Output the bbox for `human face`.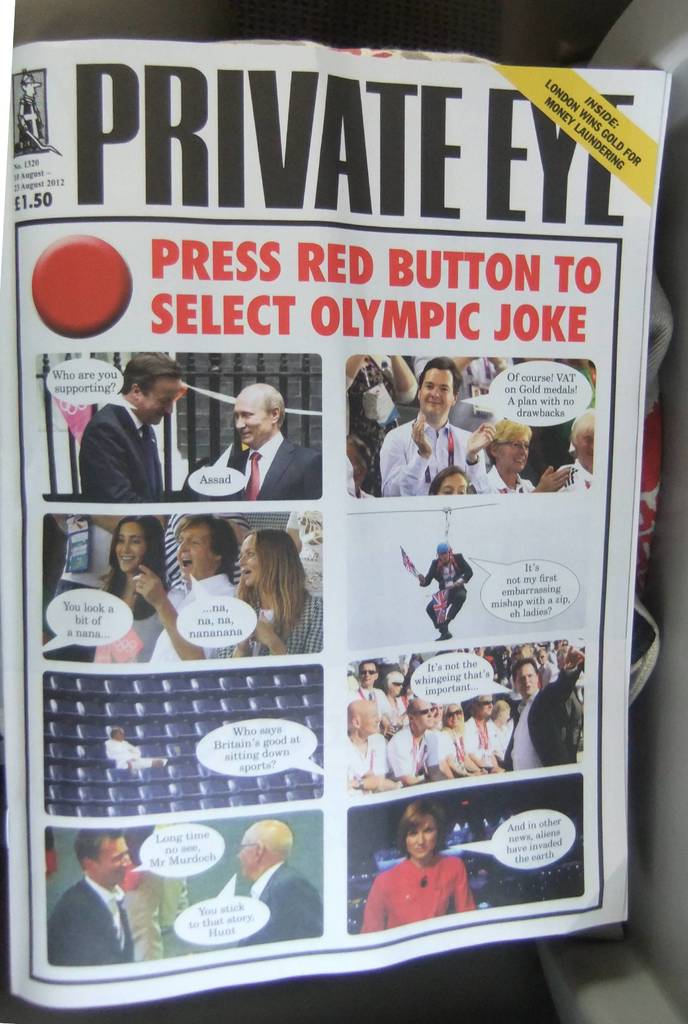
BBox(143, 374, 182, 426).
